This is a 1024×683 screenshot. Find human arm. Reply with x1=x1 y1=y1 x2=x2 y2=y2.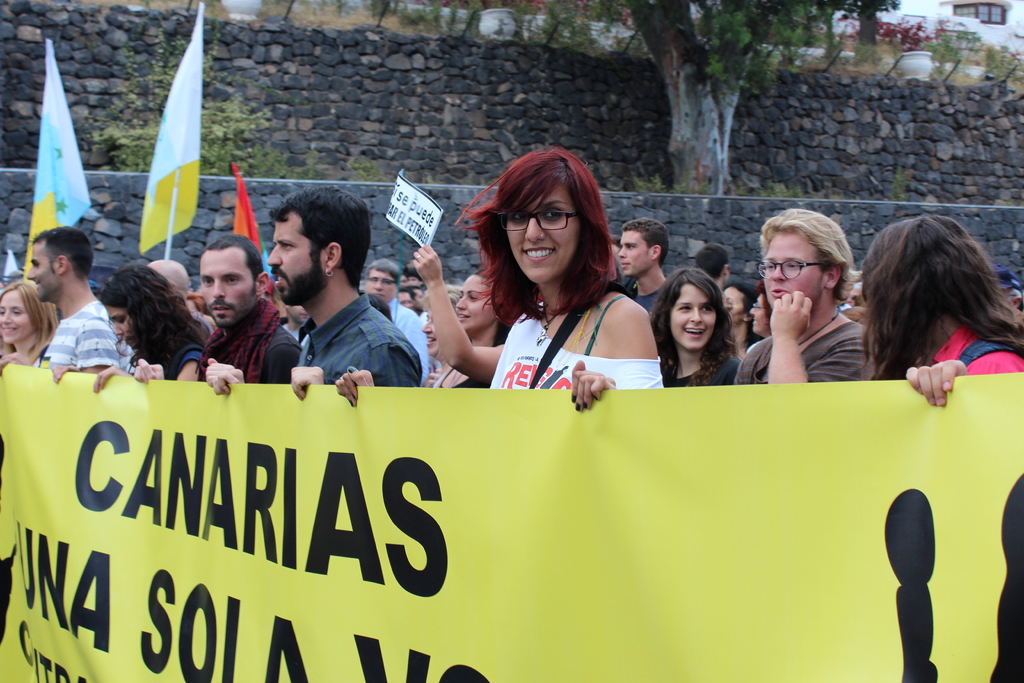
x1=132 y1=356 x2=165 y2=383.
